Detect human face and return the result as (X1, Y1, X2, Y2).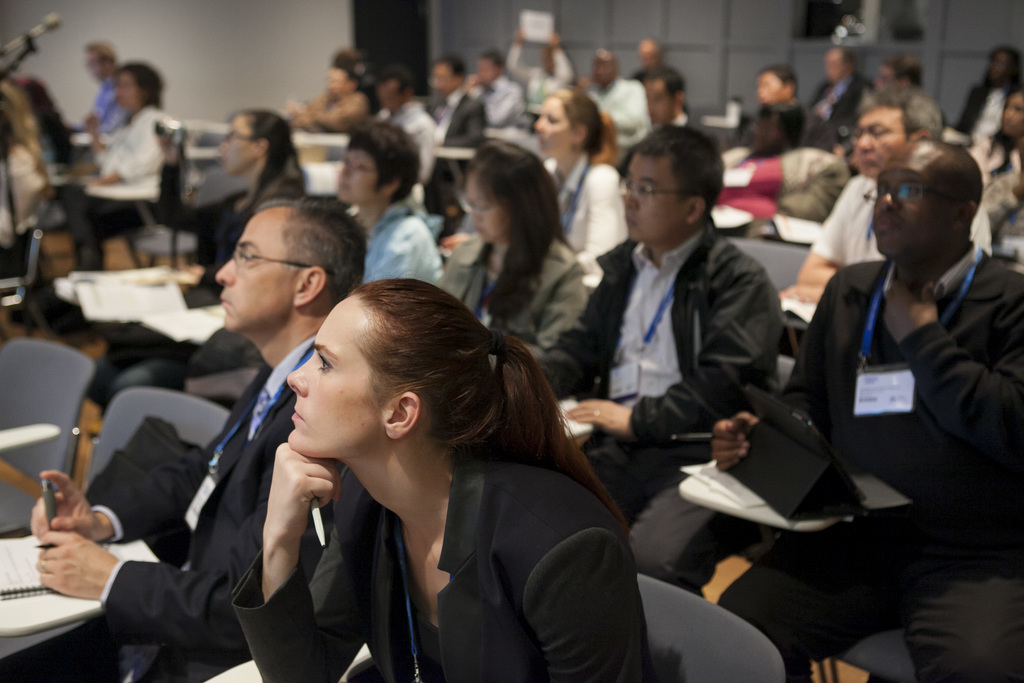
(381, 83, 393, 111).
